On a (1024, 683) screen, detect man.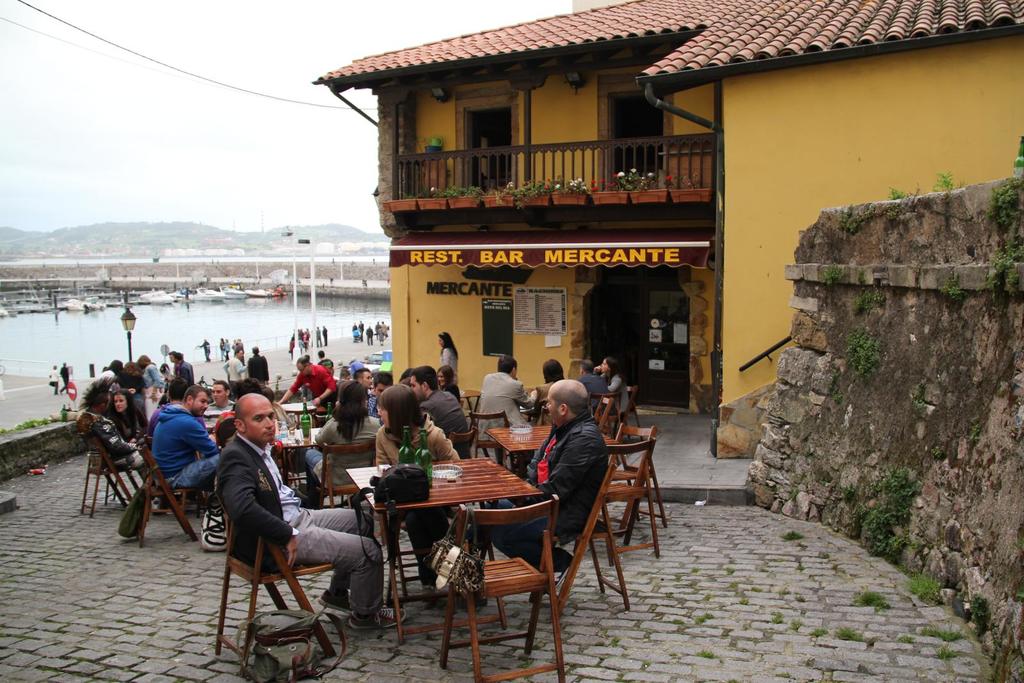
region(317, 350, 333, 380).
